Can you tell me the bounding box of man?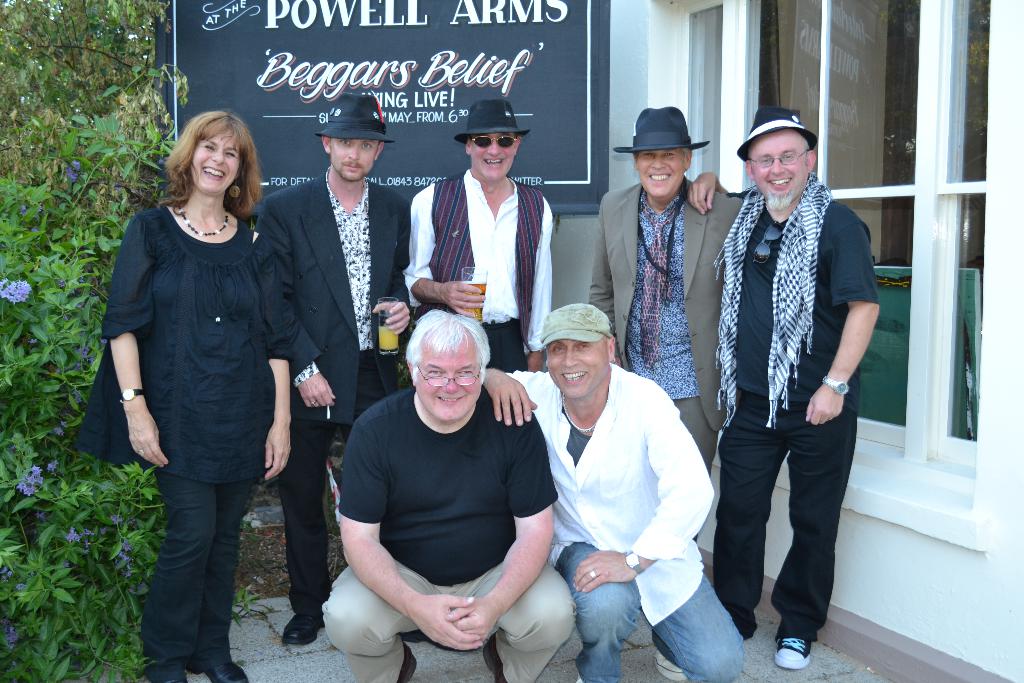
Rect(400, 99, 554, 372).
